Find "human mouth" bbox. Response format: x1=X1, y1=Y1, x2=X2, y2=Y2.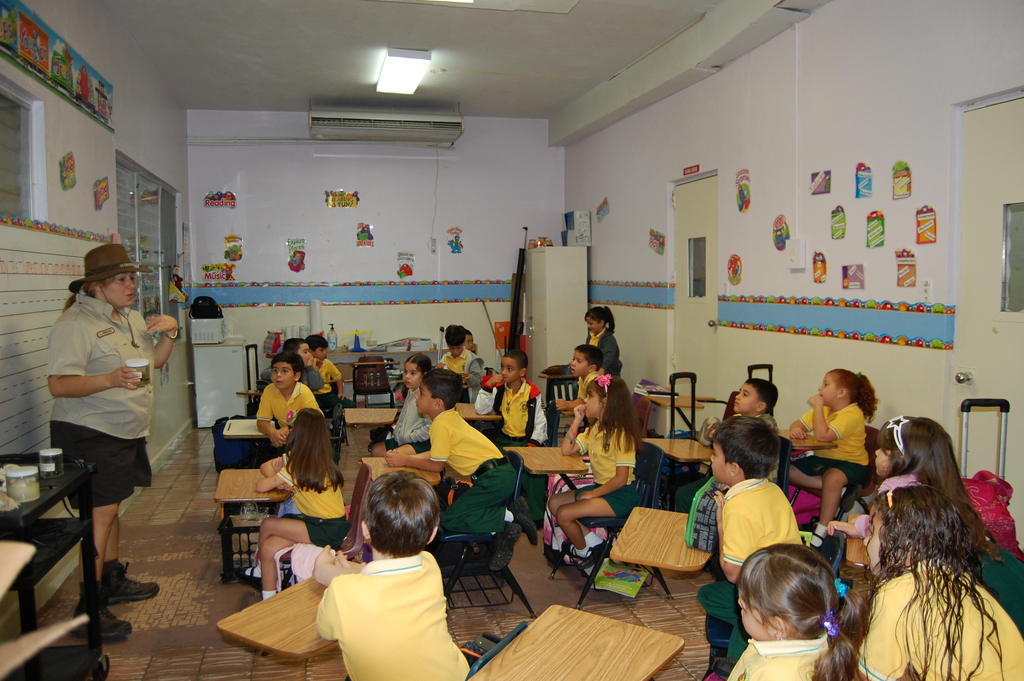
x1=273, y1=379, x2=285, y2=386.
